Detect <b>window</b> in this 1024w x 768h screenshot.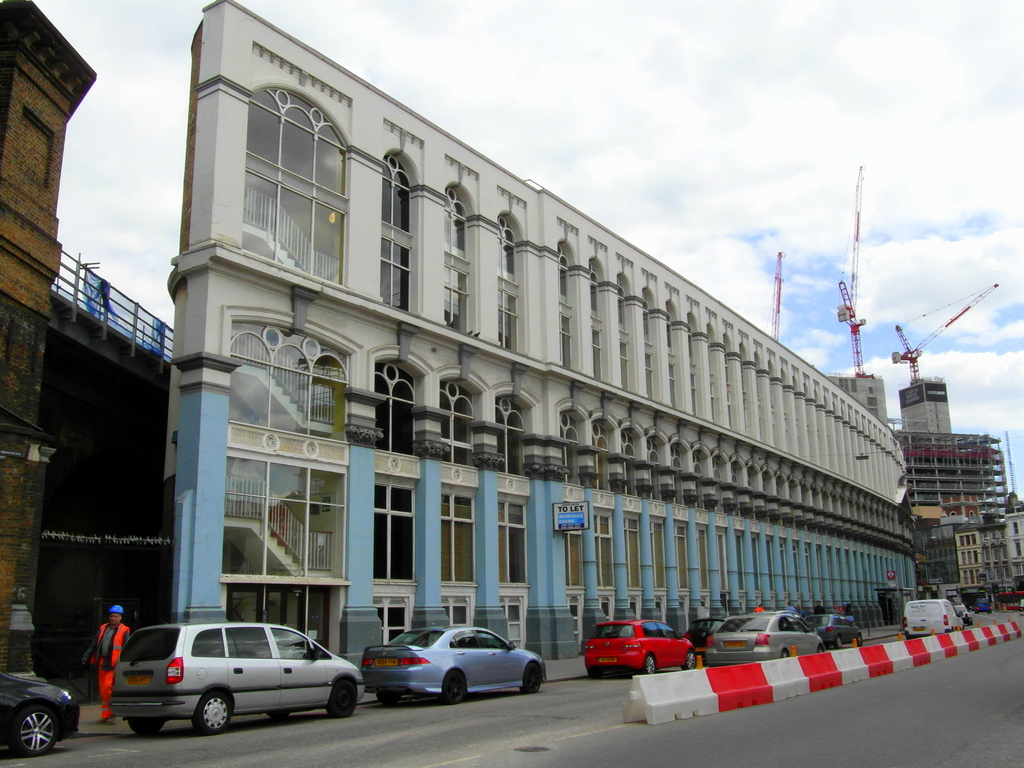
Detection: 593 508 615 586.
